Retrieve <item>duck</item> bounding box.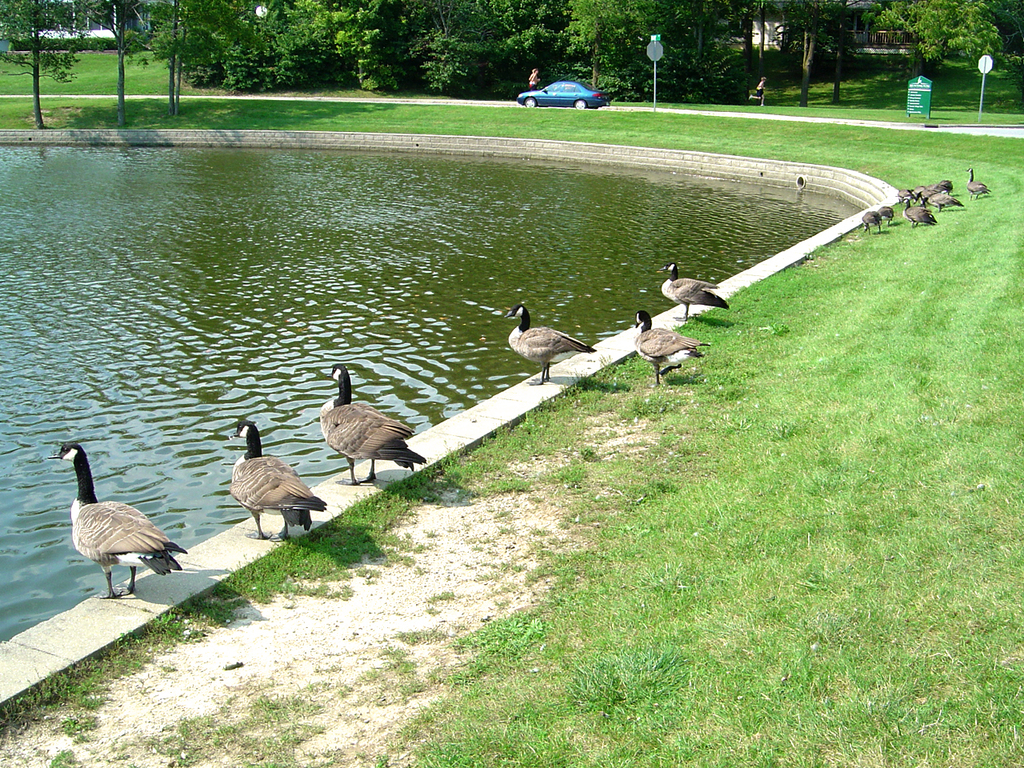
Bounding box: <bbox>310, 366, 428, 502</bbox>.
